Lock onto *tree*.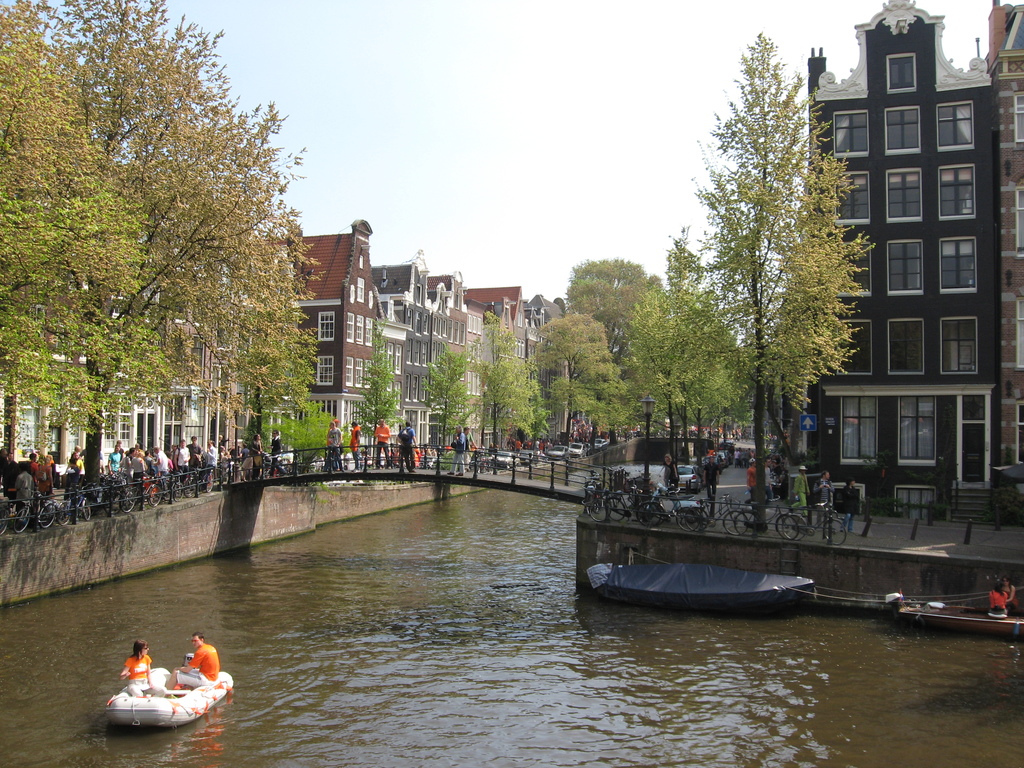
Locked: x1=352 y1=321 x2=404 y2=463.
